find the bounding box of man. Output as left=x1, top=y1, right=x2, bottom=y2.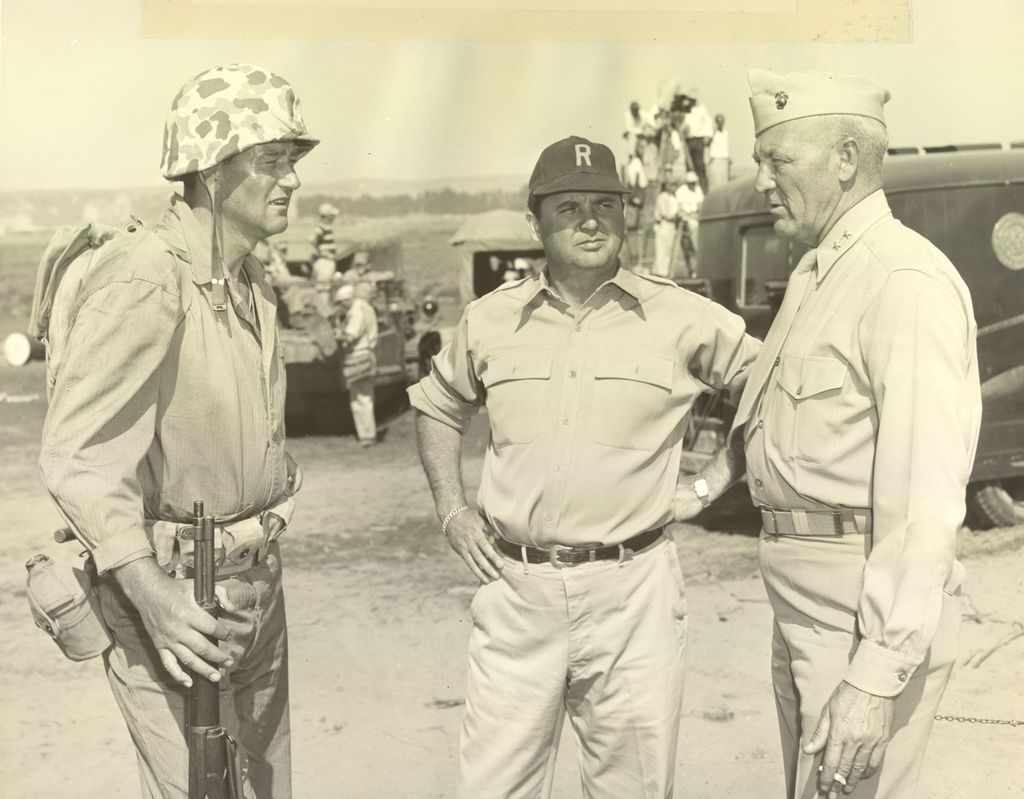
left=403, top=133, right=767, bottom=798.
